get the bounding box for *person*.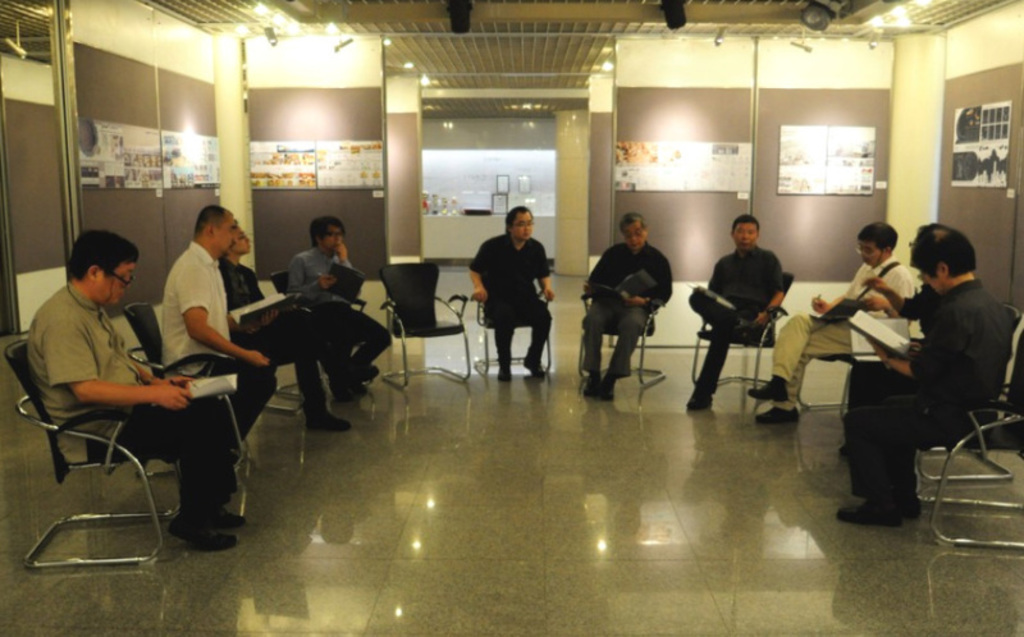
(284, 214, 388, 402).
